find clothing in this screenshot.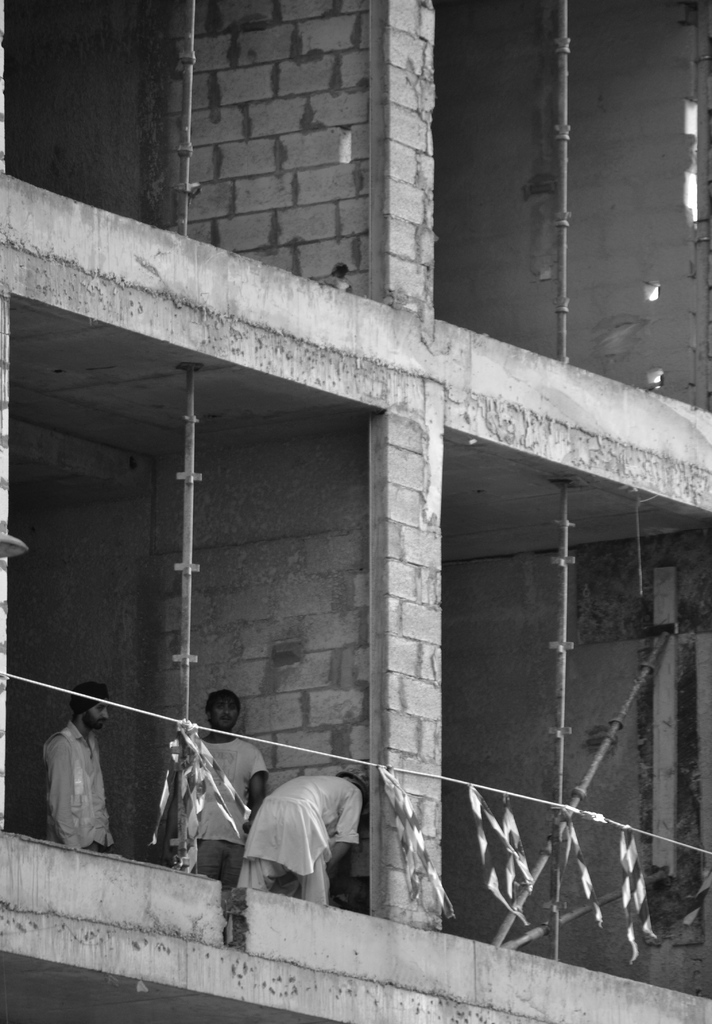
The bounding box for clothing is (x1=44, y1=722, x2=109, y2=844).
